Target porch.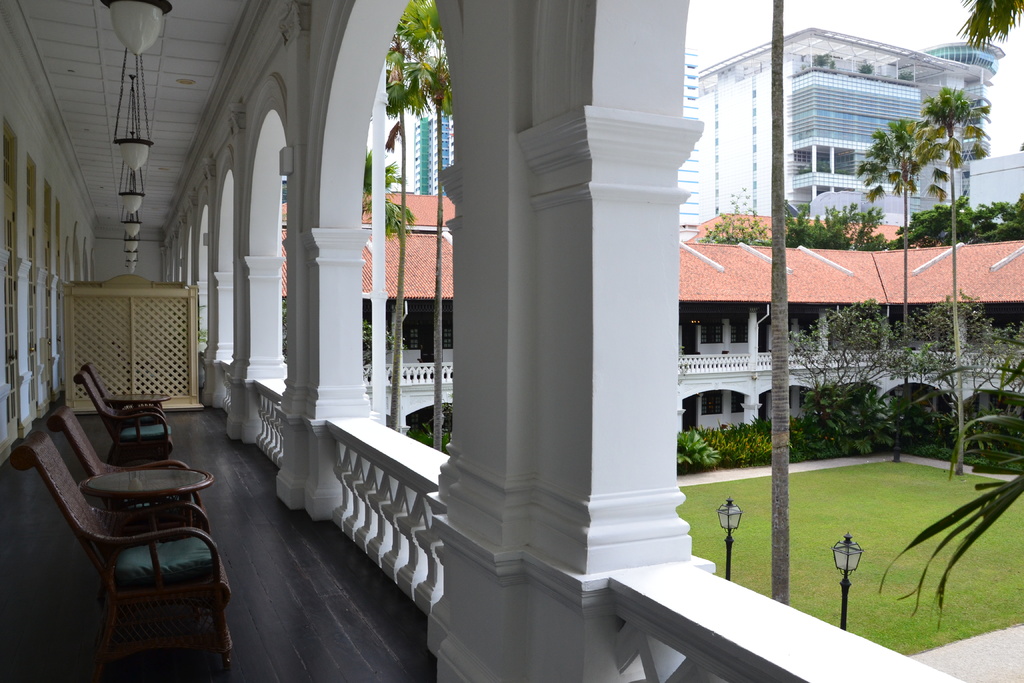
Target region: (0, 361, 983, 682).
